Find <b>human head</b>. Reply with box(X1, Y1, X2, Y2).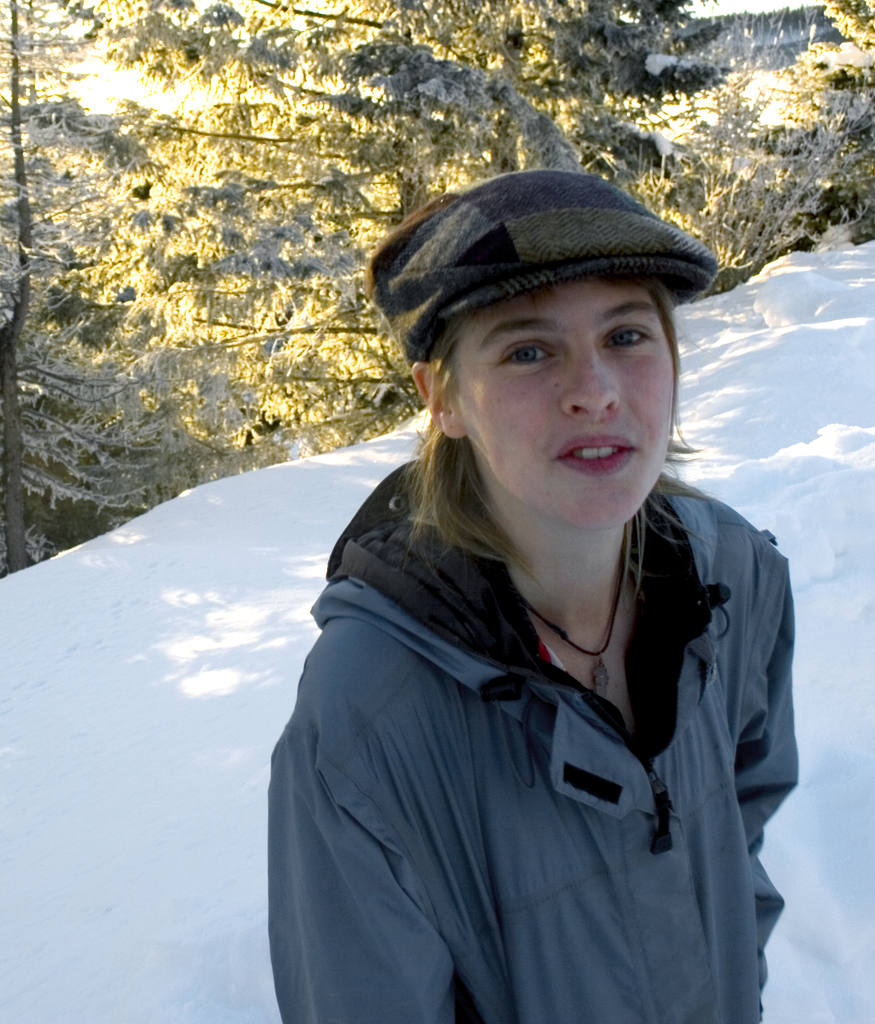
box(368, 148, 732, 543).
